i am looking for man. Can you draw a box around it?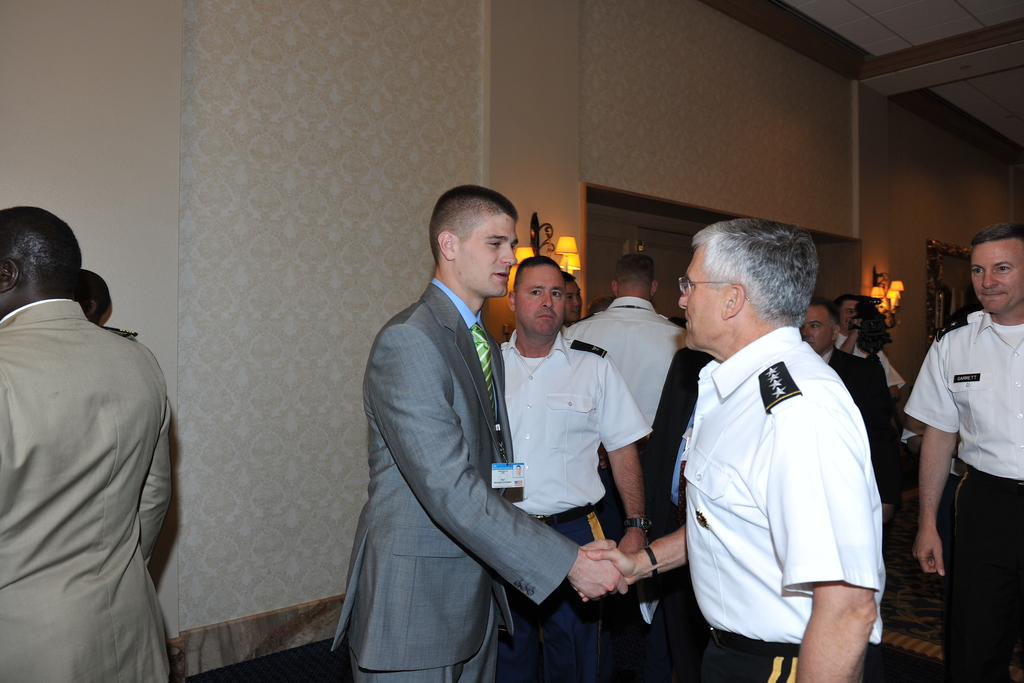
Sure, the bounding box is [74, 267, 111, 324].
